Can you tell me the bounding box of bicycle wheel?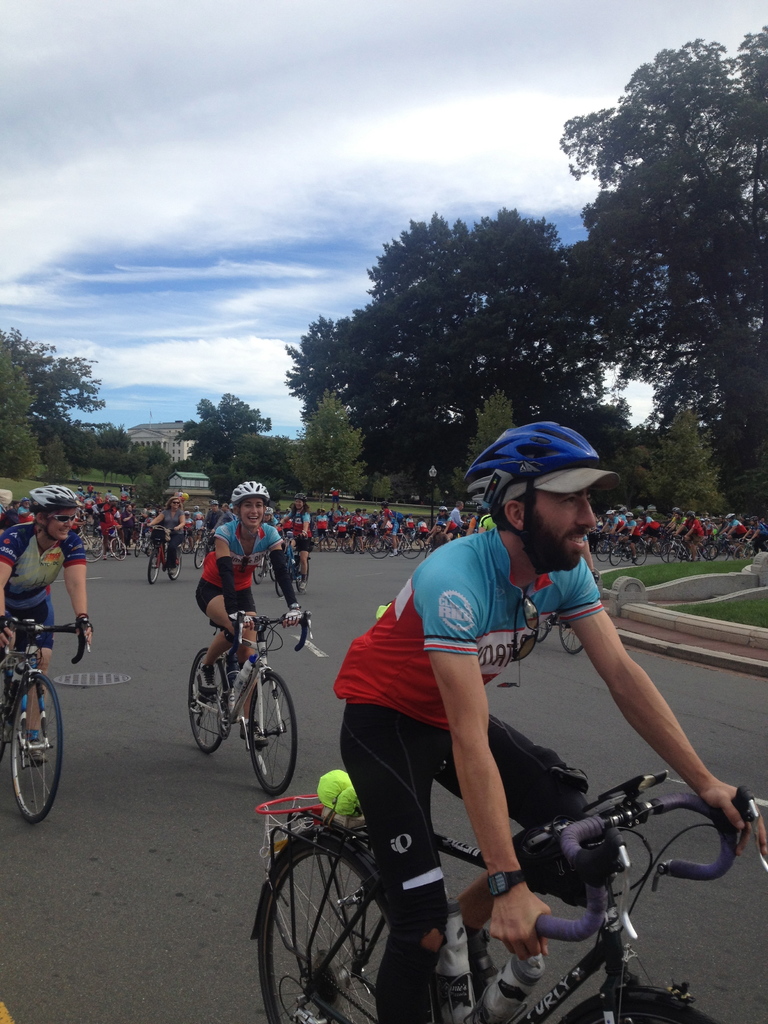
243 669 299 791.
